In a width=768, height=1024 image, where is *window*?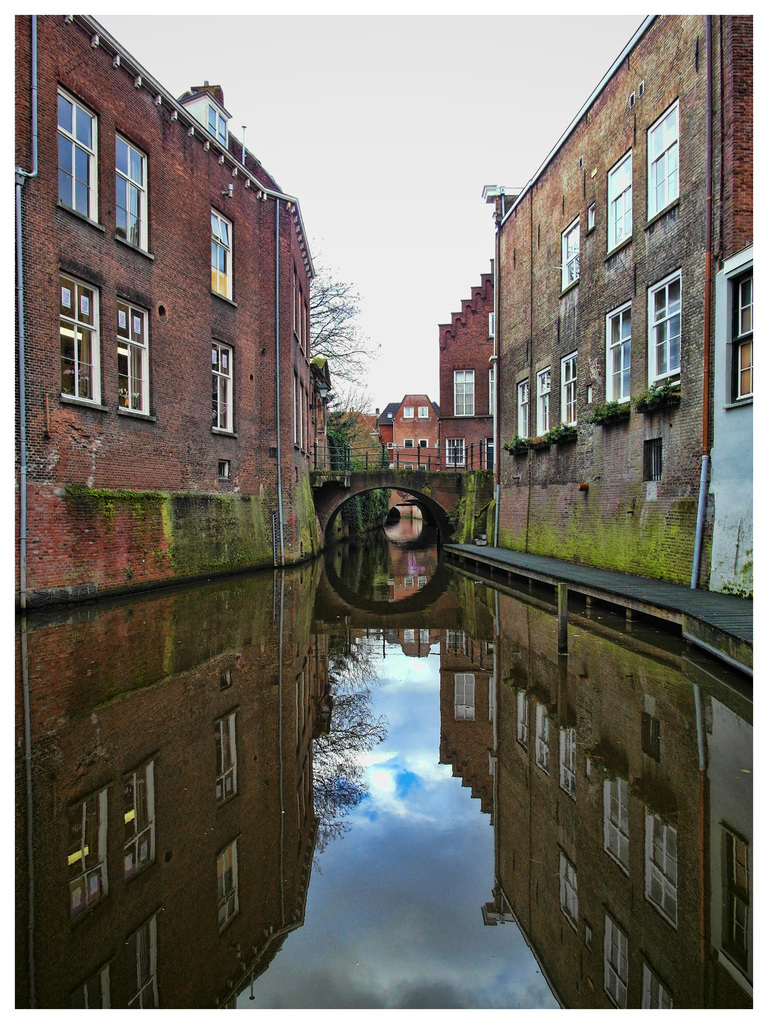
bbox=(56, 83, 103, 234).
